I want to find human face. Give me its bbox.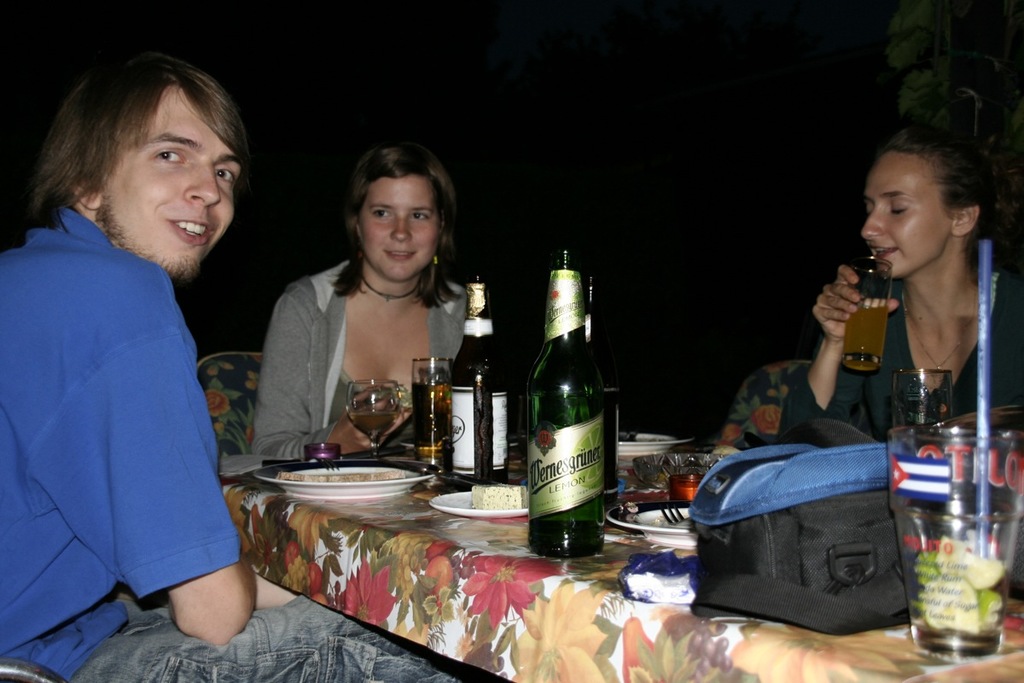
{"left": 351, "top": 176, "right": 445, "bottom": 283}.
